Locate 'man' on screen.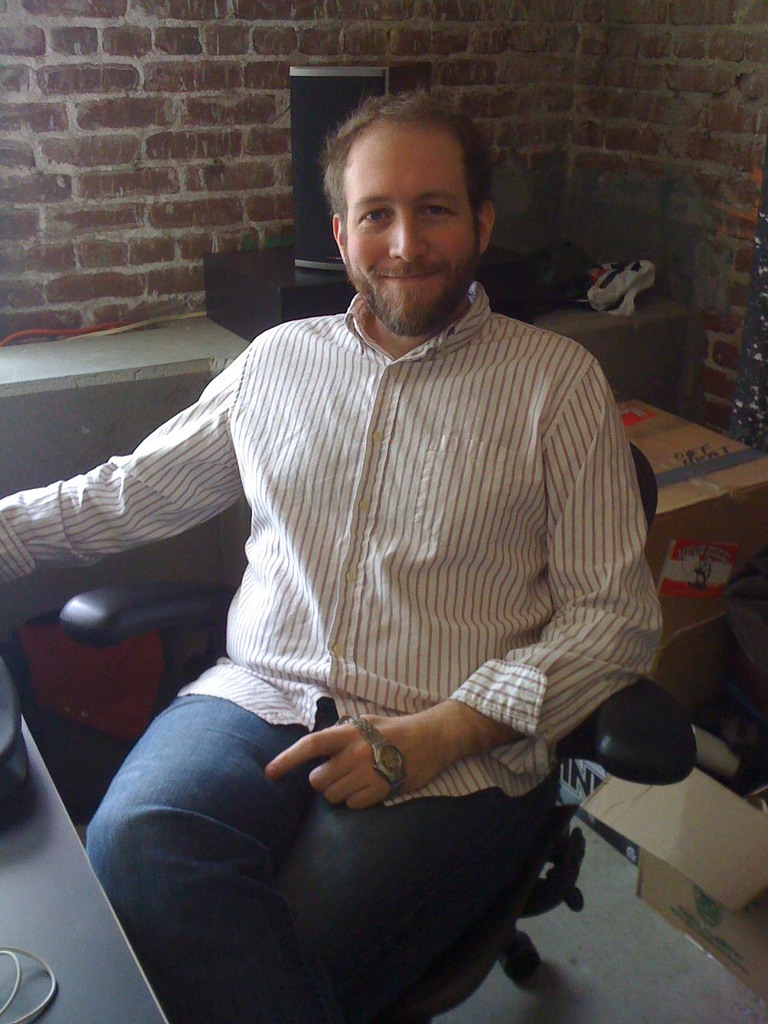
On screen at [45,111,680,982].
